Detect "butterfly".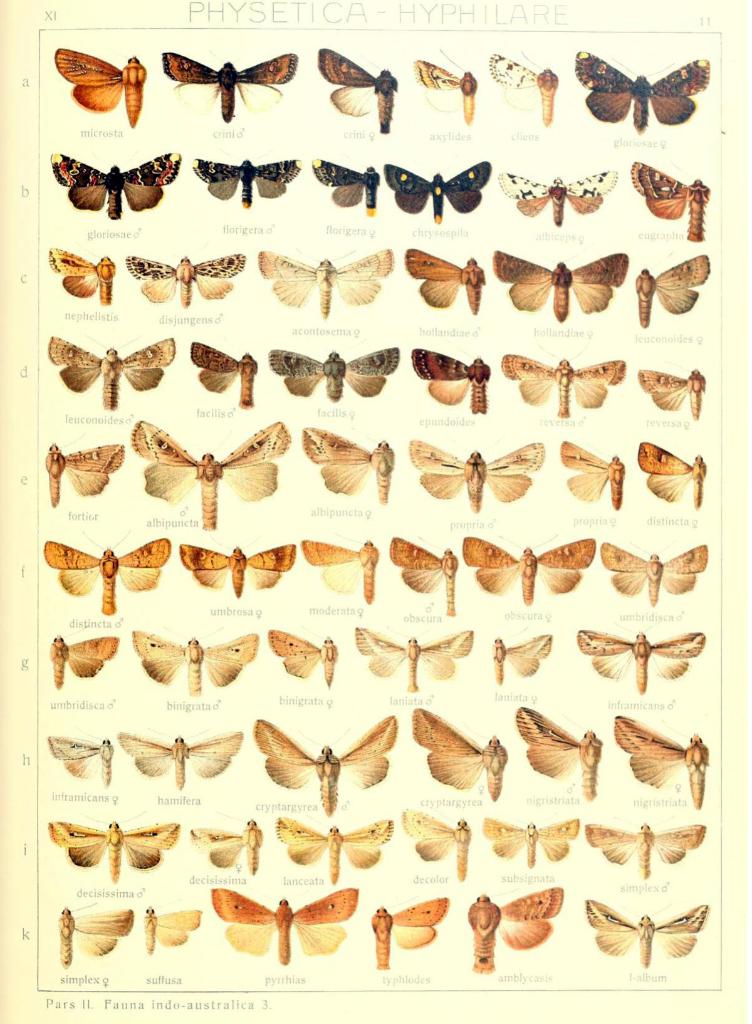
Detected at (x1=478, y1=813, x2=580, y2=872).
